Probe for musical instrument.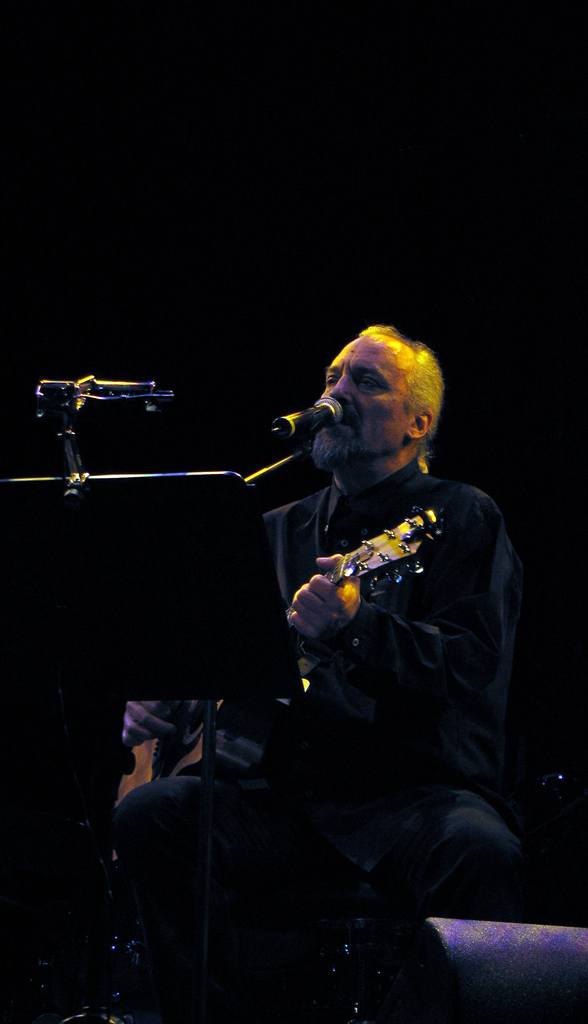
Probe result: <region>122, 528, 442, 803</region>.
